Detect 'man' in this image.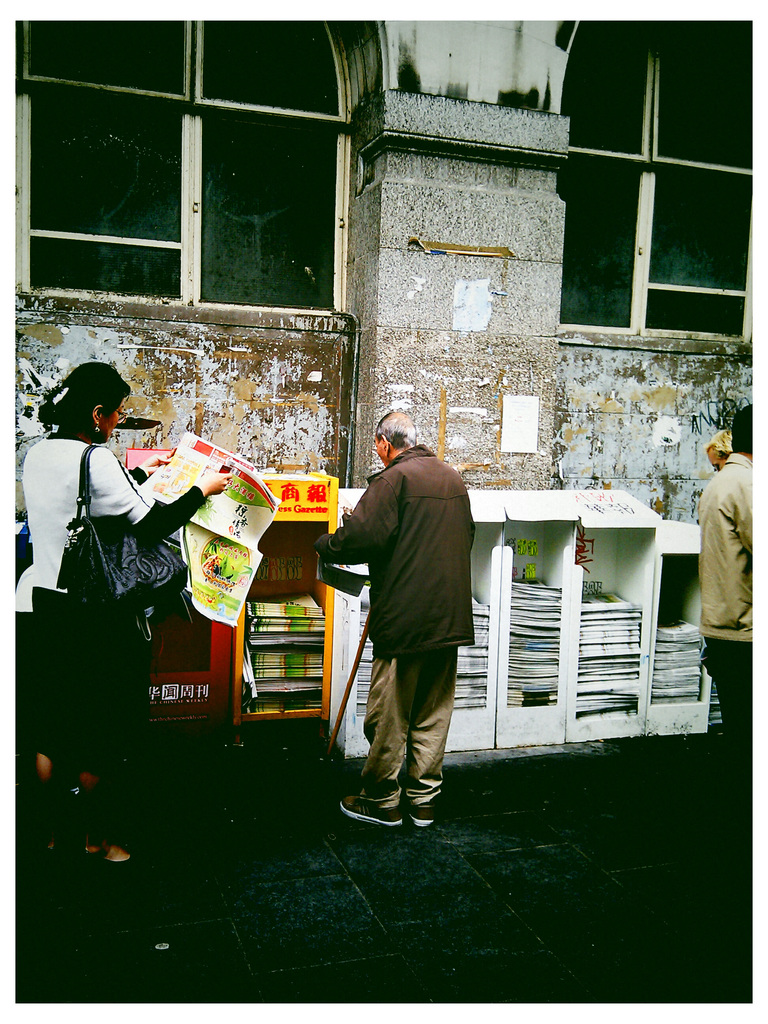
Detection: 689 392 760 756.
